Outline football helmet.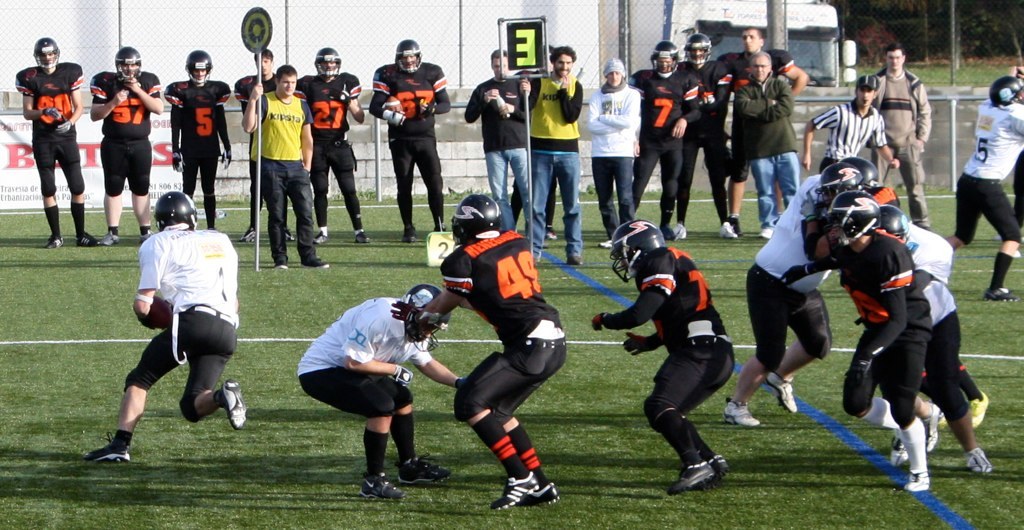
Outline: [x1=611, y1=214, x2=681, y2=277].
